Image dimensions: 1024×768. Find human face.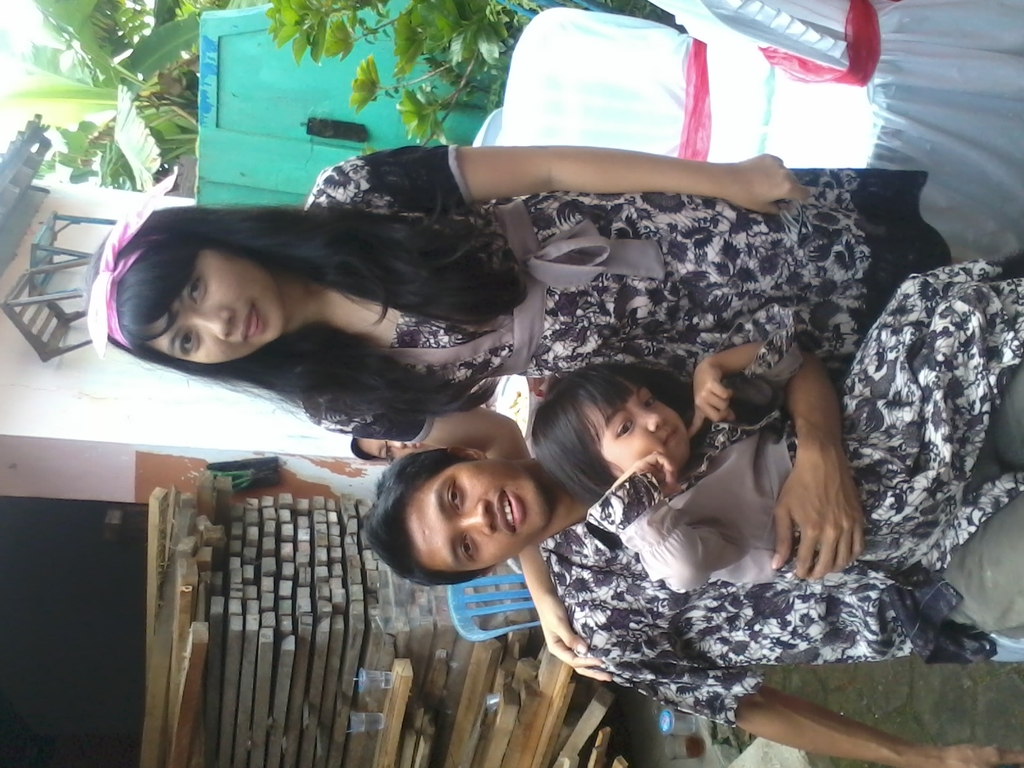
[x1=141, y1=252, x2=283, y2=362].
